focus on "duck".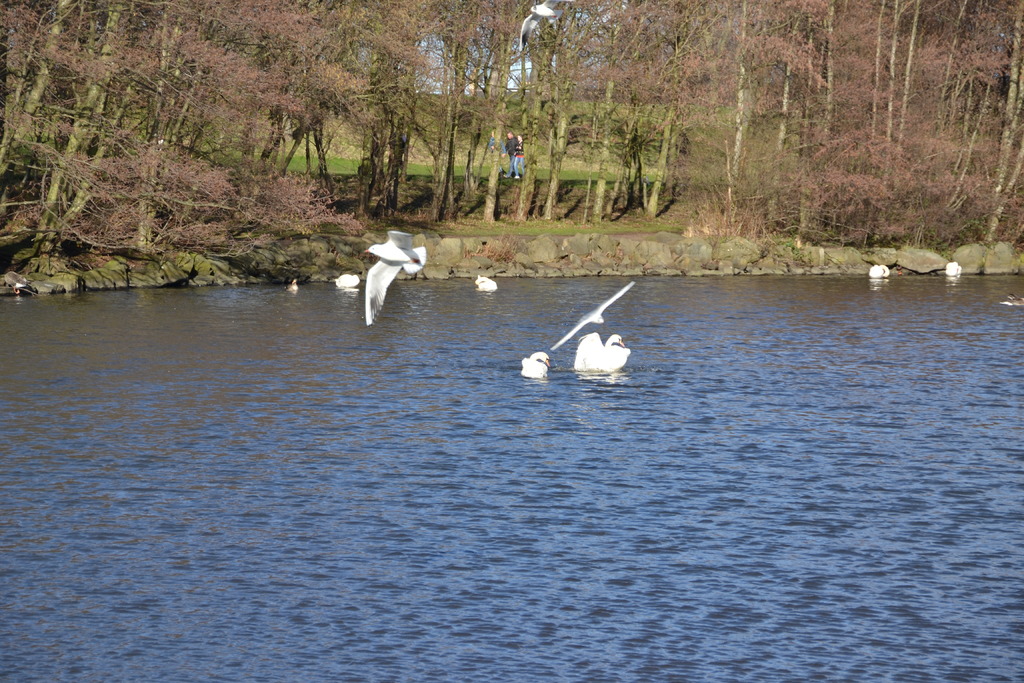
Focused at {"left": 570, "top": 329, "right": 646, "bottom": 384}.
